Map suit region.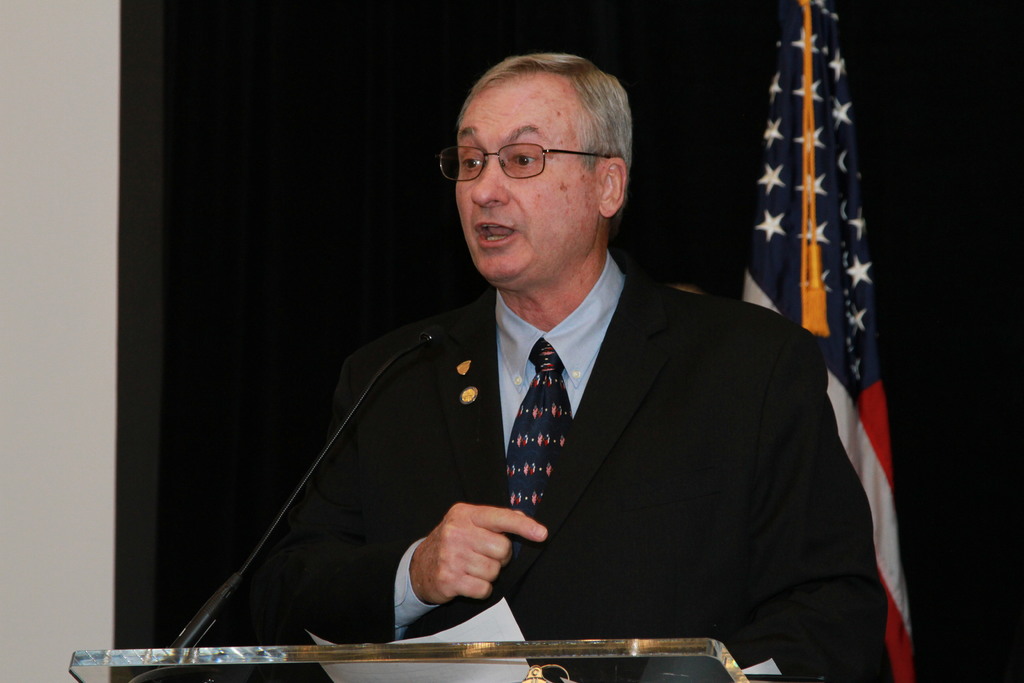
Mapped to [left=292, top=254, right=861, bottom=649].
